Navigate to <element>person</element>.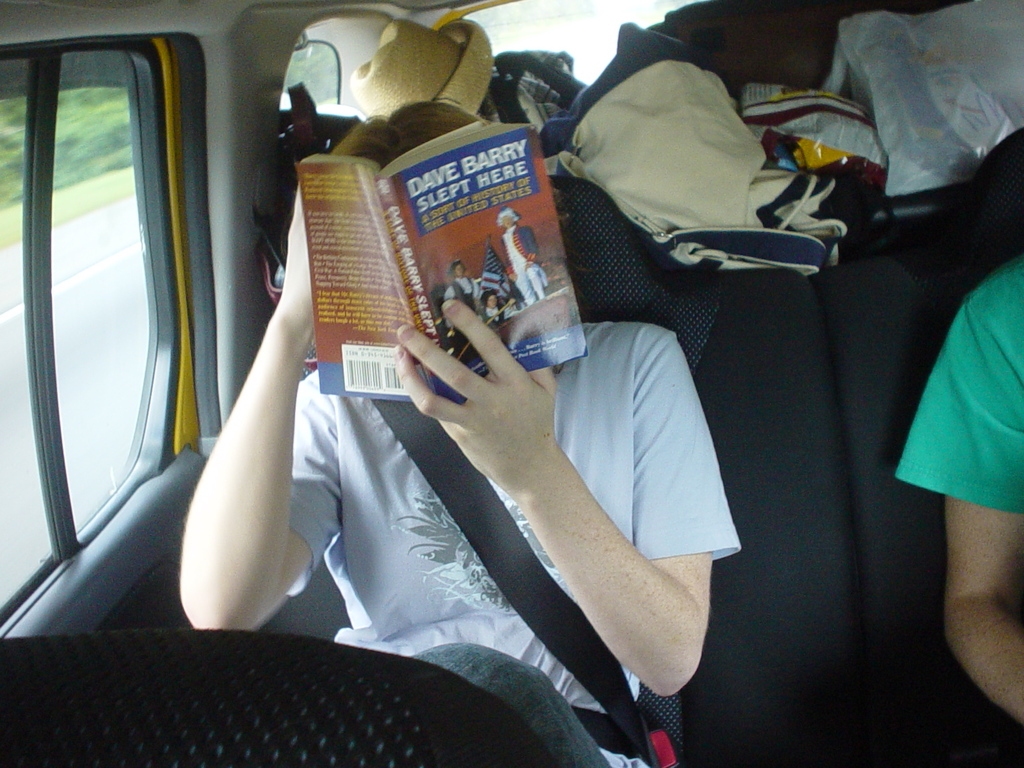
Navigation target: BBox(164, 12, 794, 738).
